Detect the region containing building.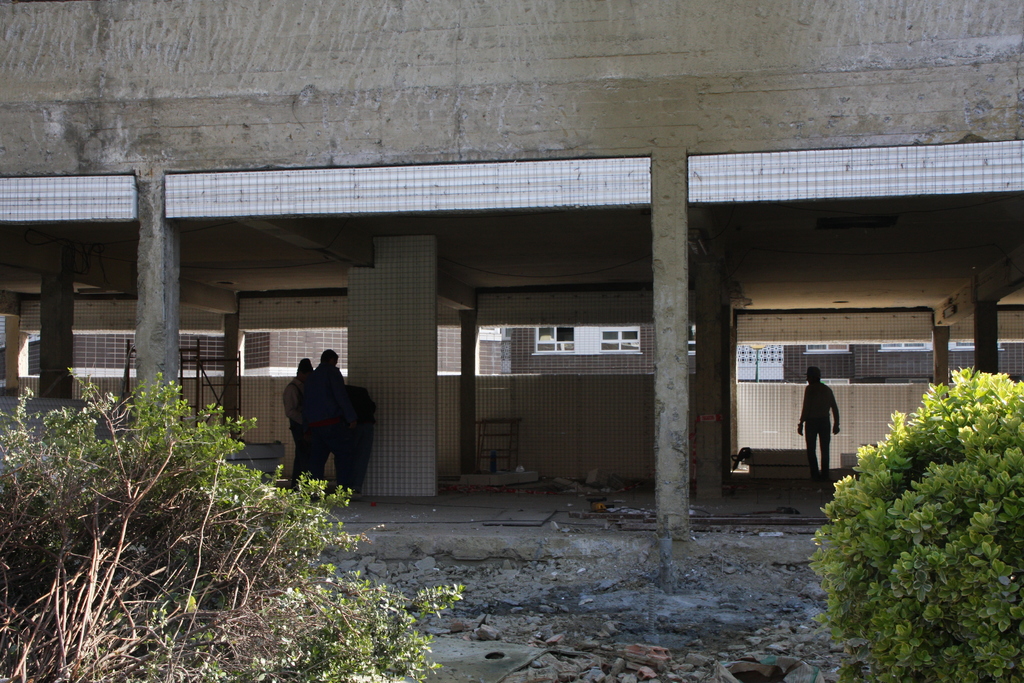
region(0, 0, 1023, 562).
